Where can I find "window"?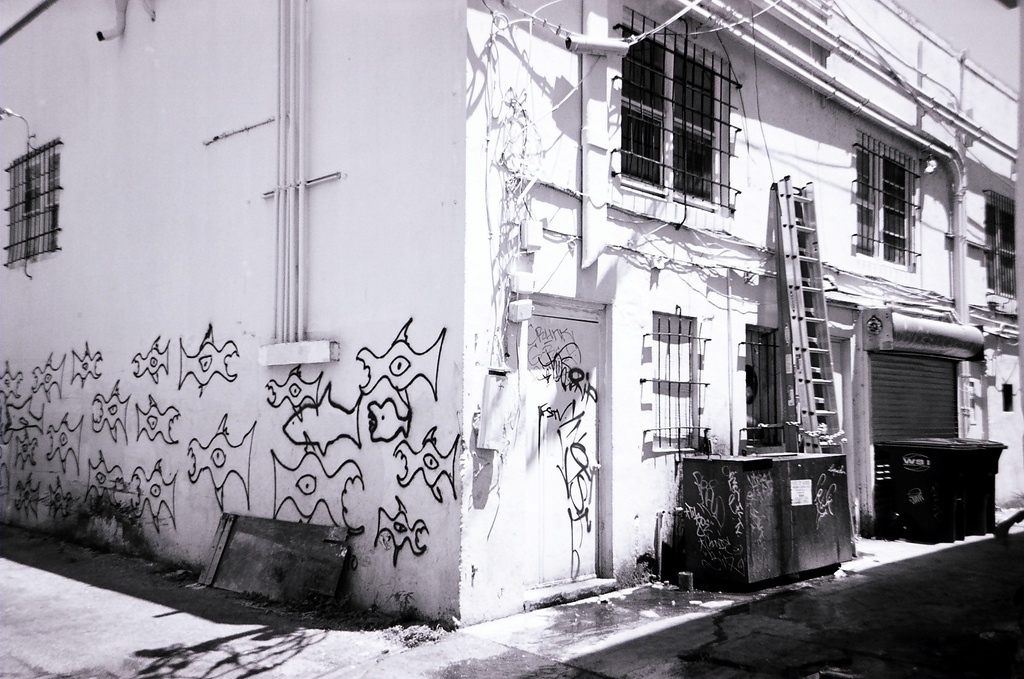
You can find it at [left=744, top=322, right=786, bottom=450].
